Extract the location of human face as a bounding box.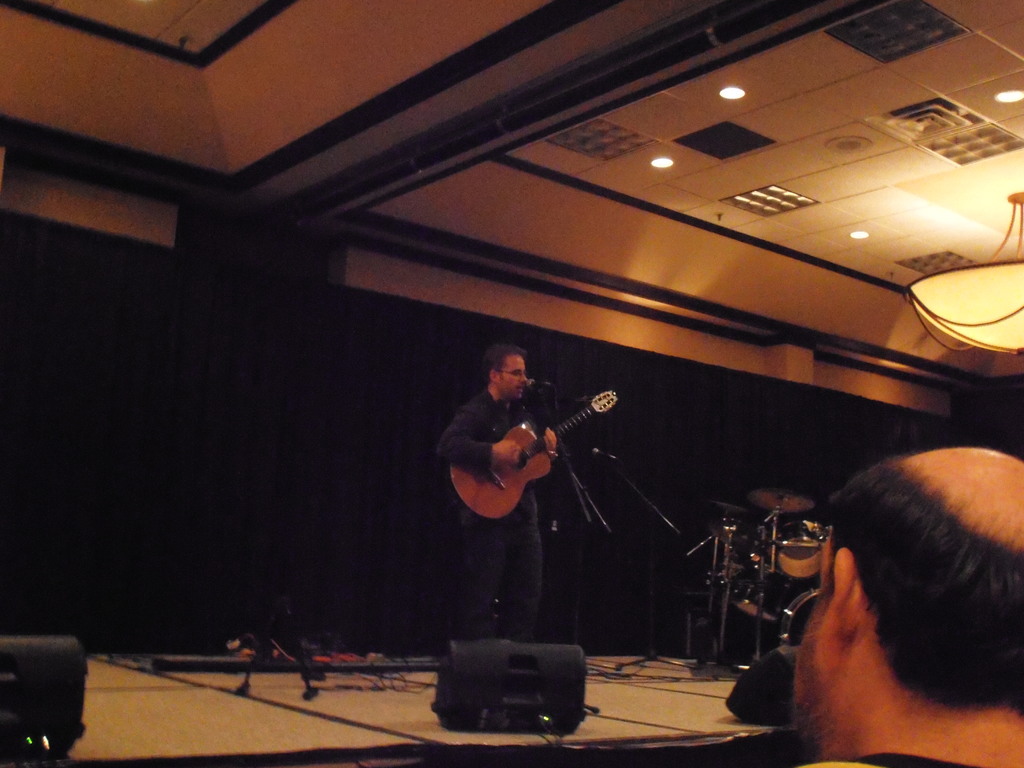
box=[497, 353, 528, 403].
